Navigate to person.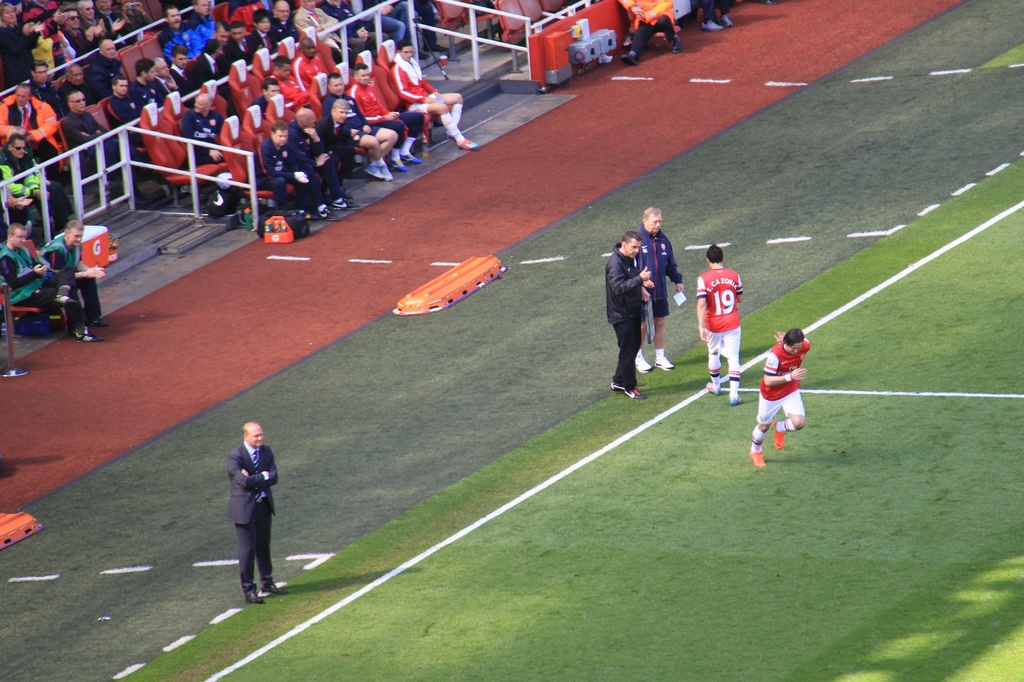
Navigation target: 314,101,348,172.
